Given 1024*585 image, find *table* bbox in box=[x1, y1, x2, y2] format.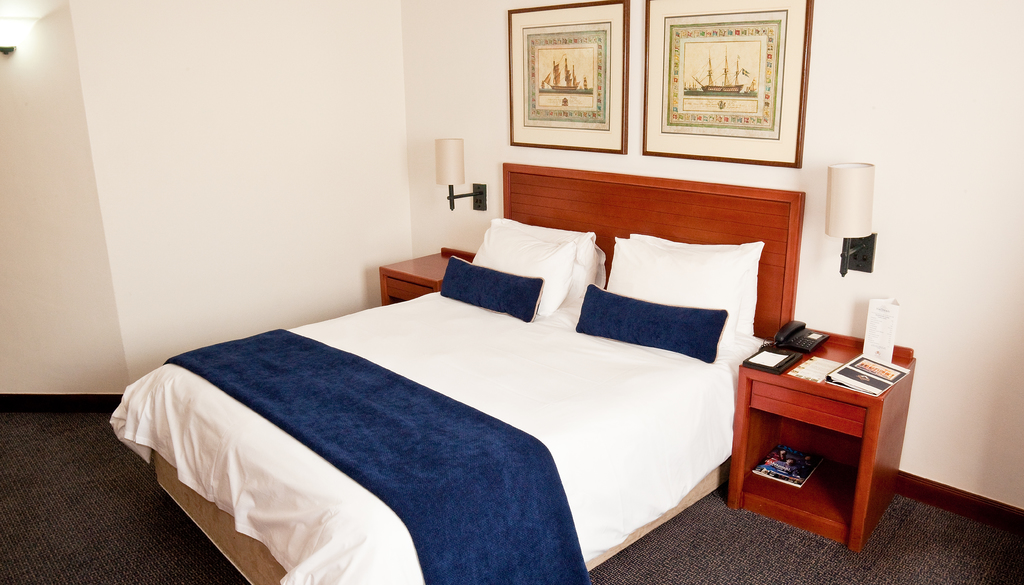
box=[719, 312, 923, 550].
